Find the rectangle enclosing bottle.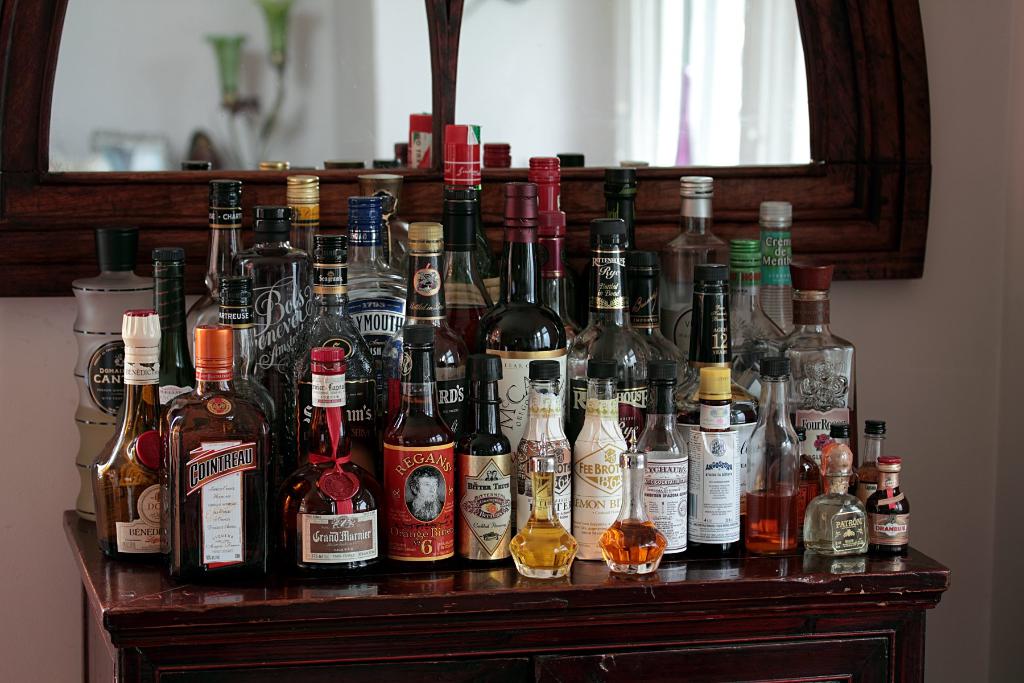
locate(574, 358, 629, 565).
